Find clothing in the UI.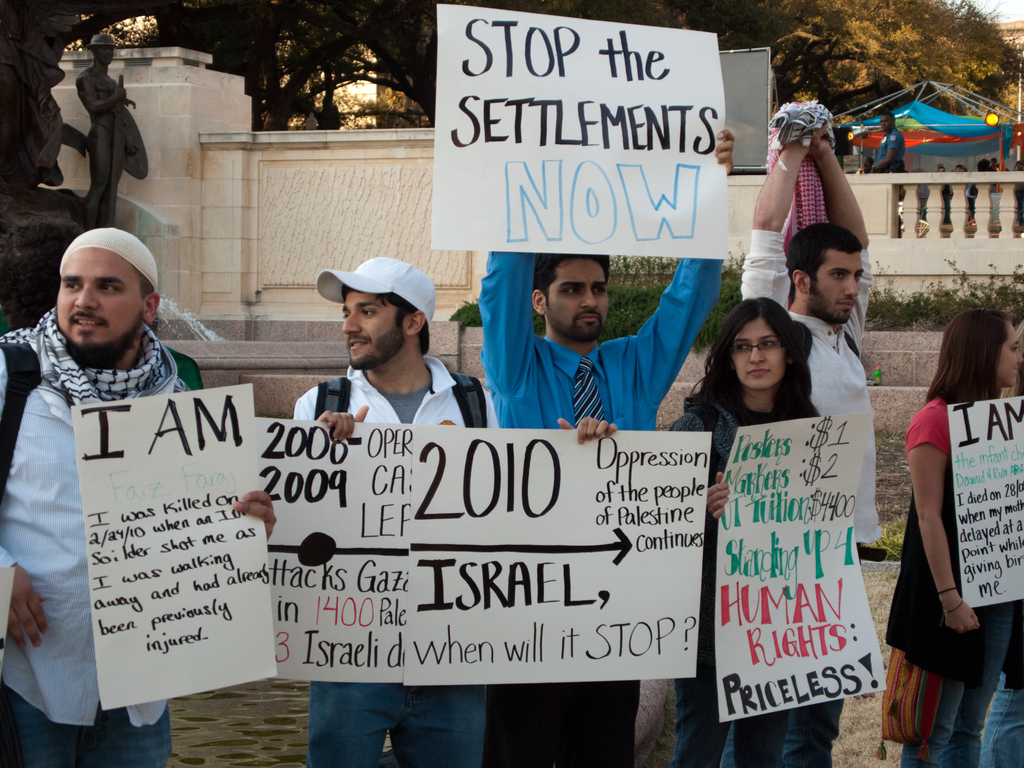
UI element at <box>284,363,510,767</box>.
